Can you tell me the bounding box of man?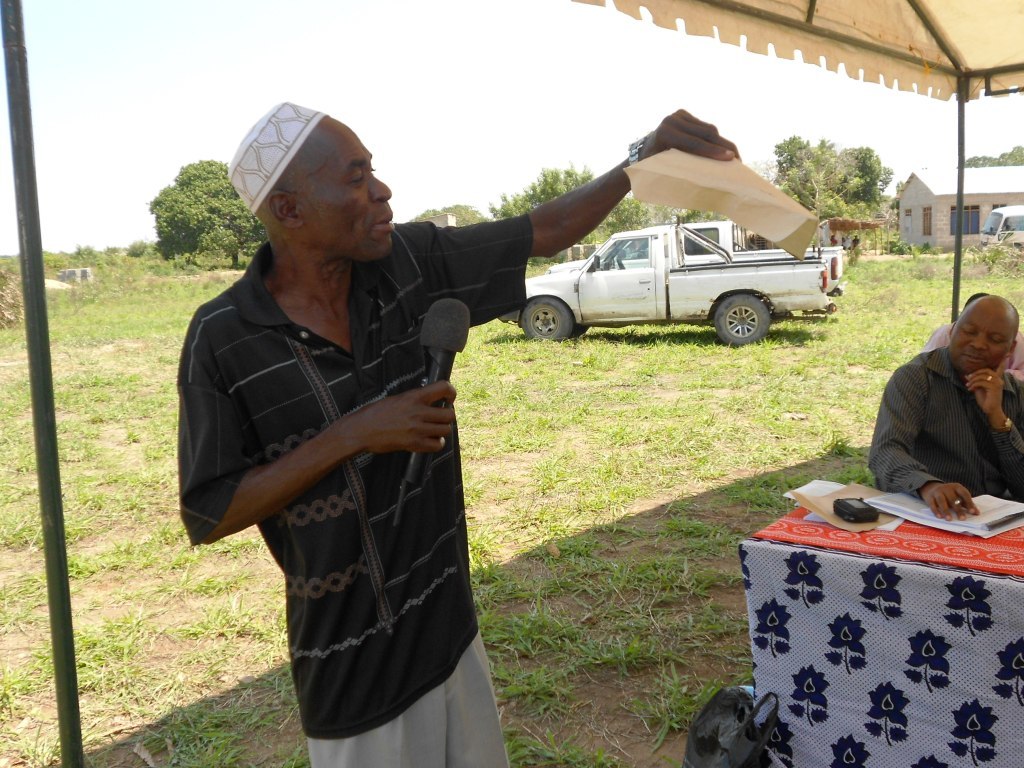
locate(861, 278, 1022, 524).
